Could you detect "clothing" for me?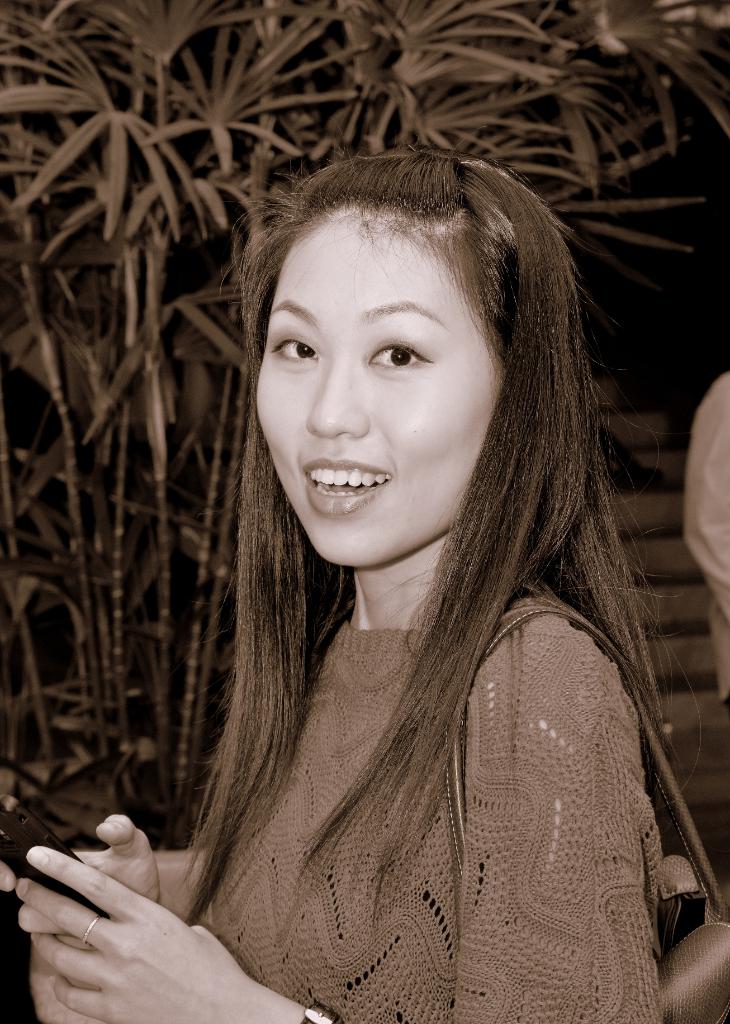
Detection result: <bbox>143, 516, 717, 1005</bbox>.
